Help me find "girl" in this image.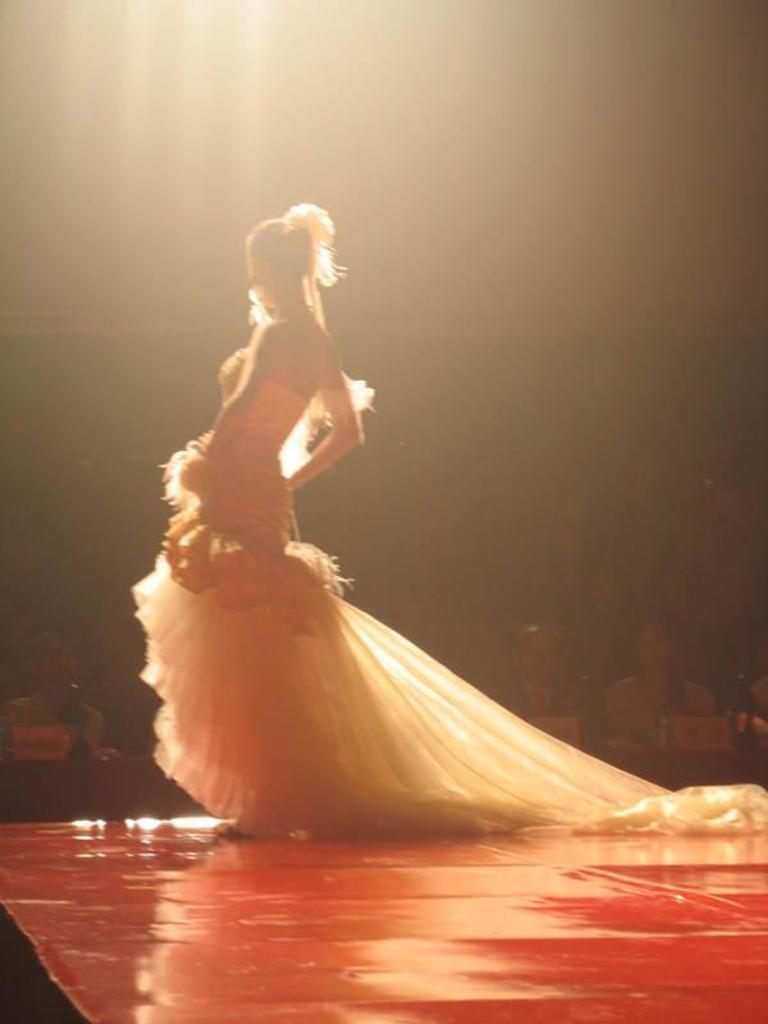
Found it: detection(125, 228, 767, 832).
